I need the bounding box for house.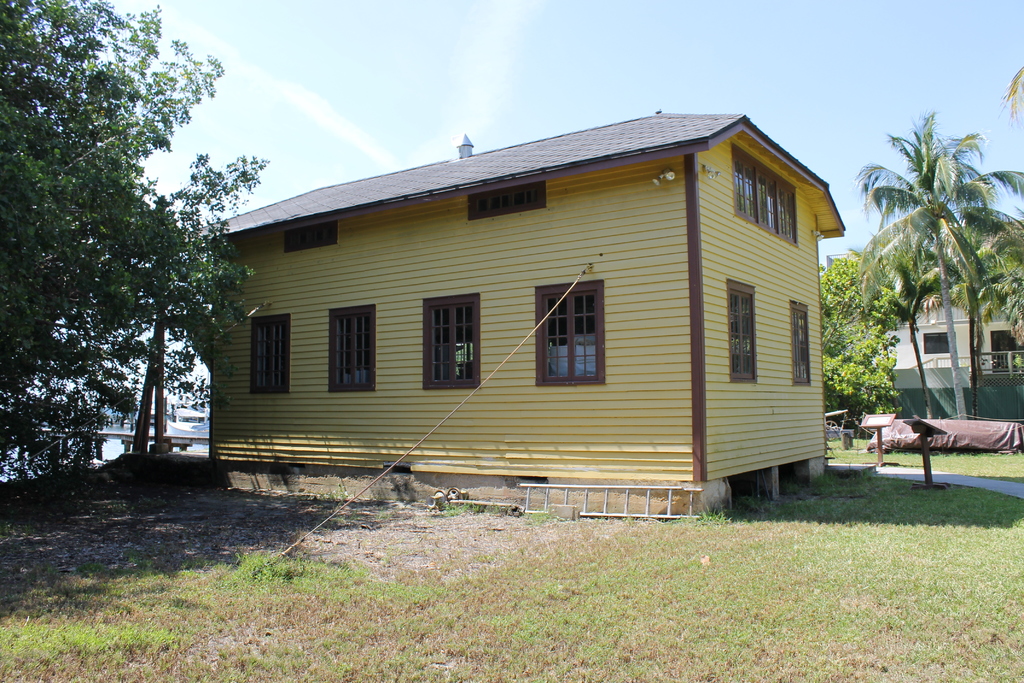
Here it is: bbox=[199, 98, 855, 520].
